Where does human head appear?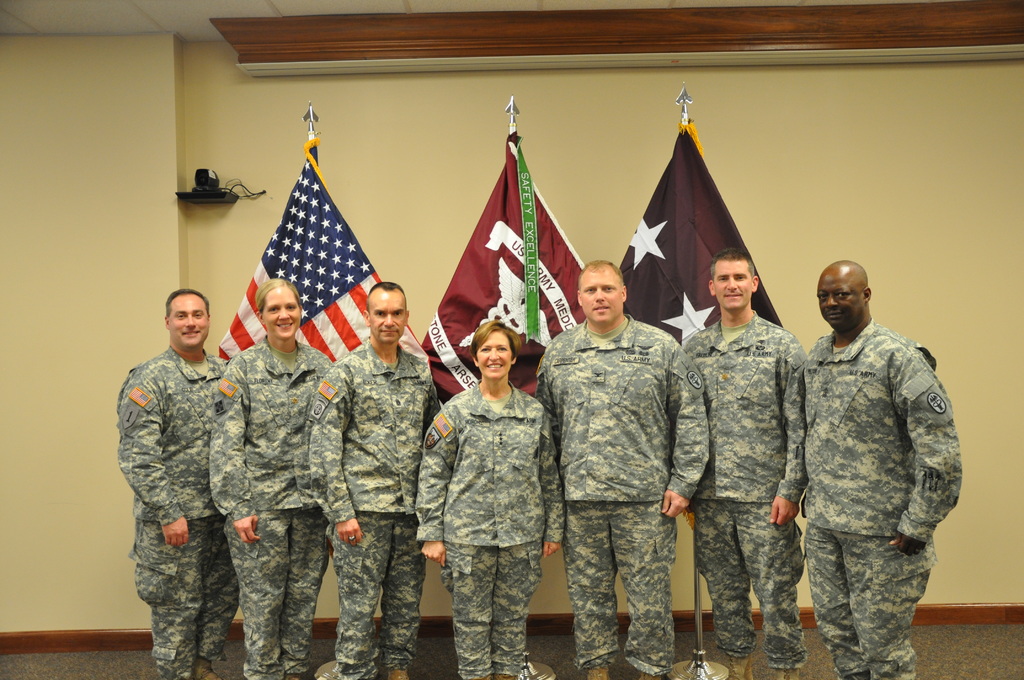
Appears at (x1=706, y1=250, x2=764, y2=309).
